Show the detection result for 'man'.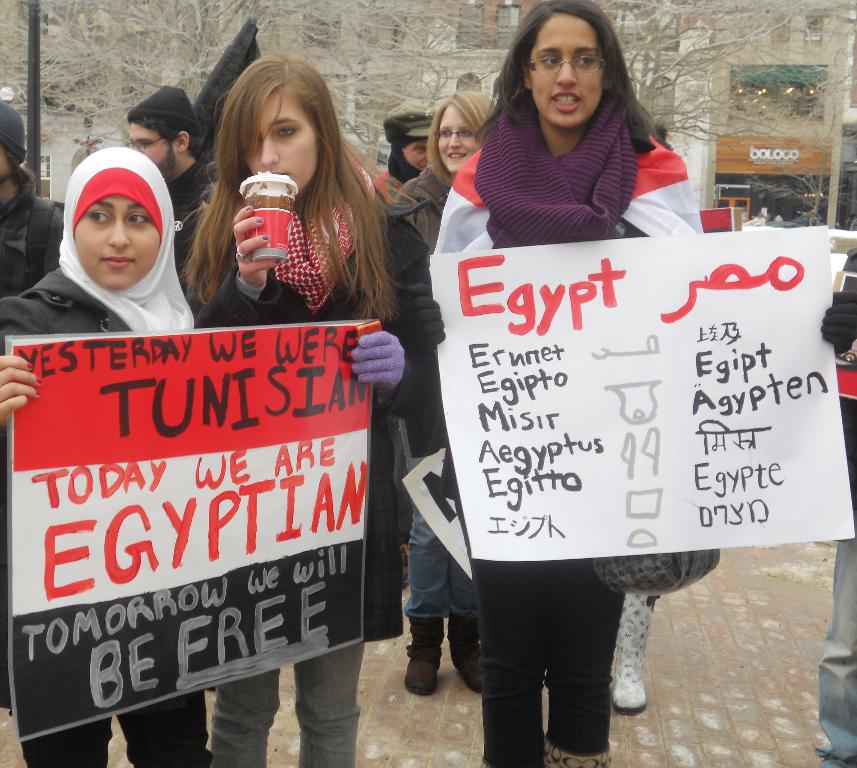
{"x1": 0, "y1": 93, "x2": 78, "y2": 297}.
